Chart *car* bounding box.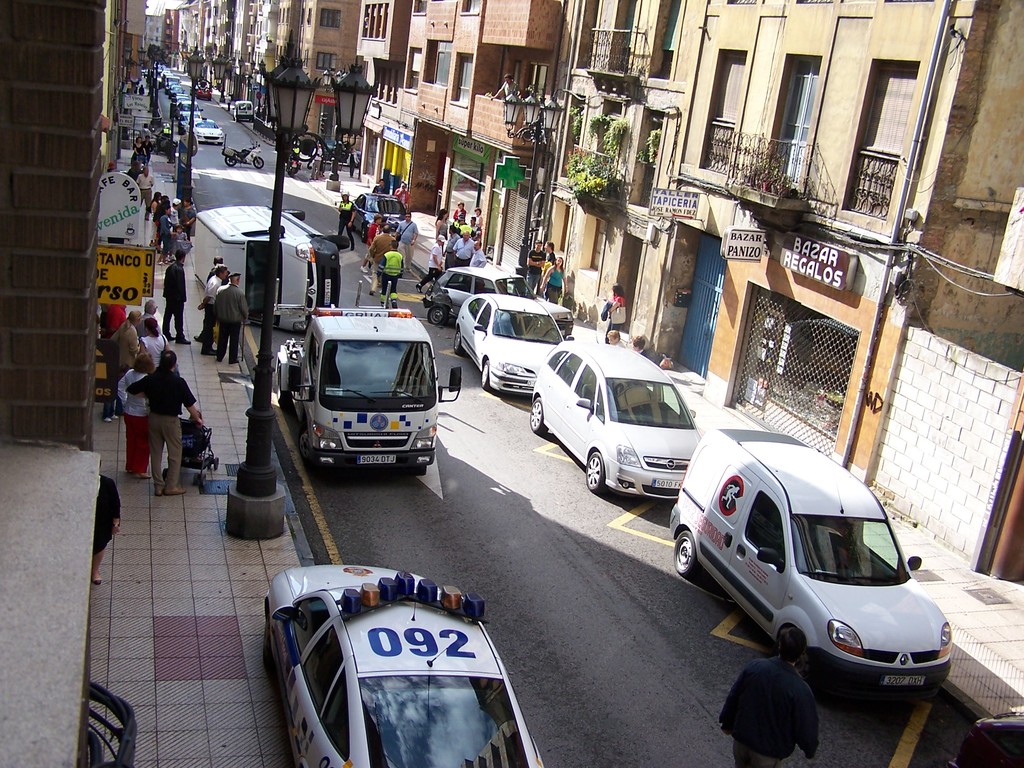
Charted: box(263, 561, 546, 767).
